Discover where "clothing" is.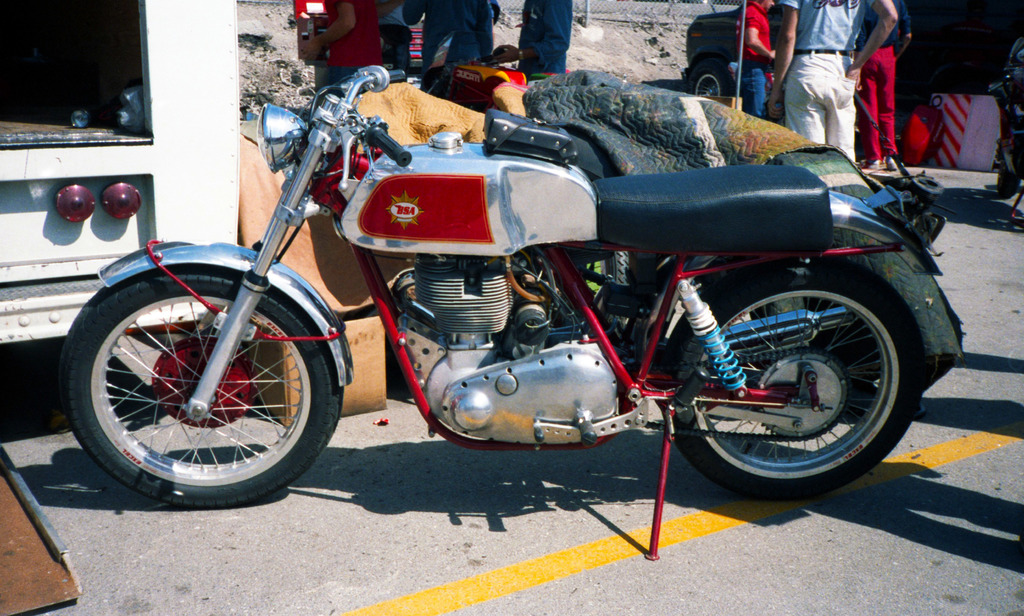
Discovered at 786 13 895 152.
